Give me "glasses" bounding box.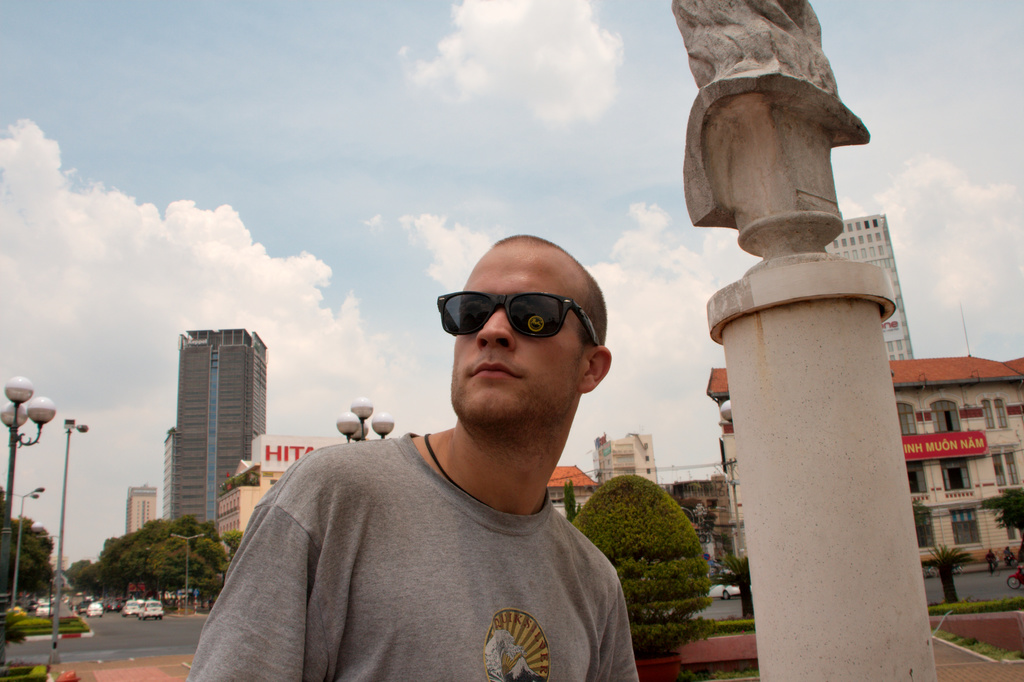
(434, 287, 601, 348).
